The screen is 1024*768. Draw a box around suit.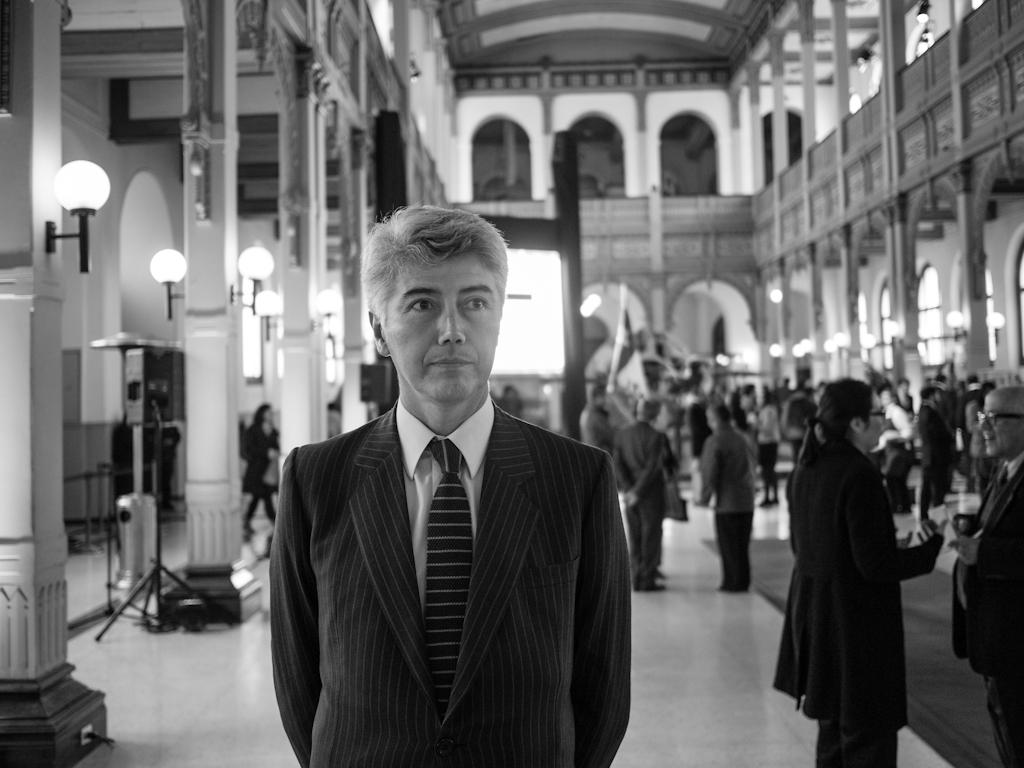
{"x1": 915, "y1": 400, "x2": 960, "y2": 516}.
